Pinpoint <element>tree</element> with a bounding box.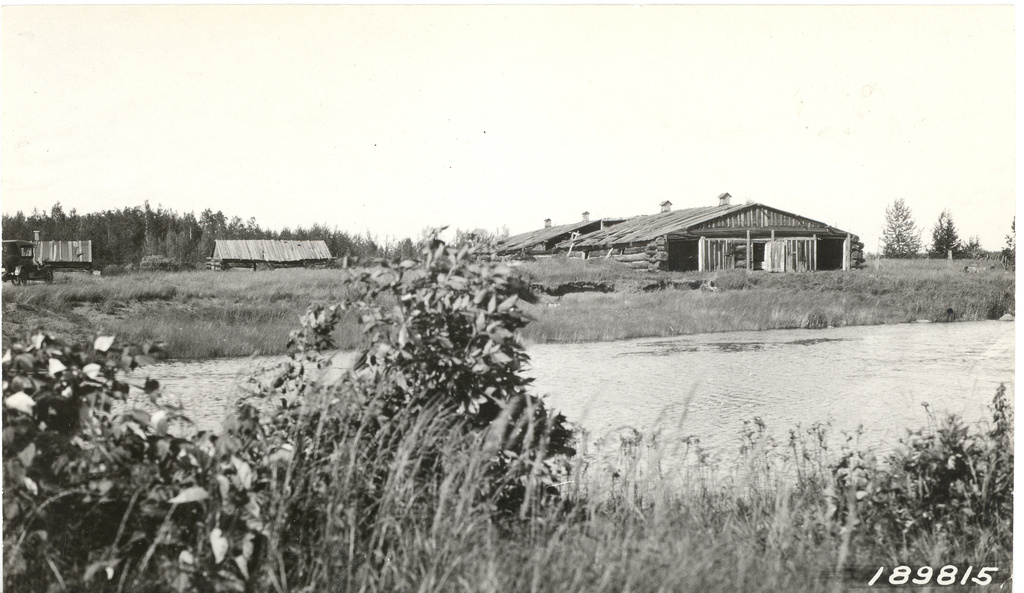
left=284, top=222, right=384, bottom=274.
